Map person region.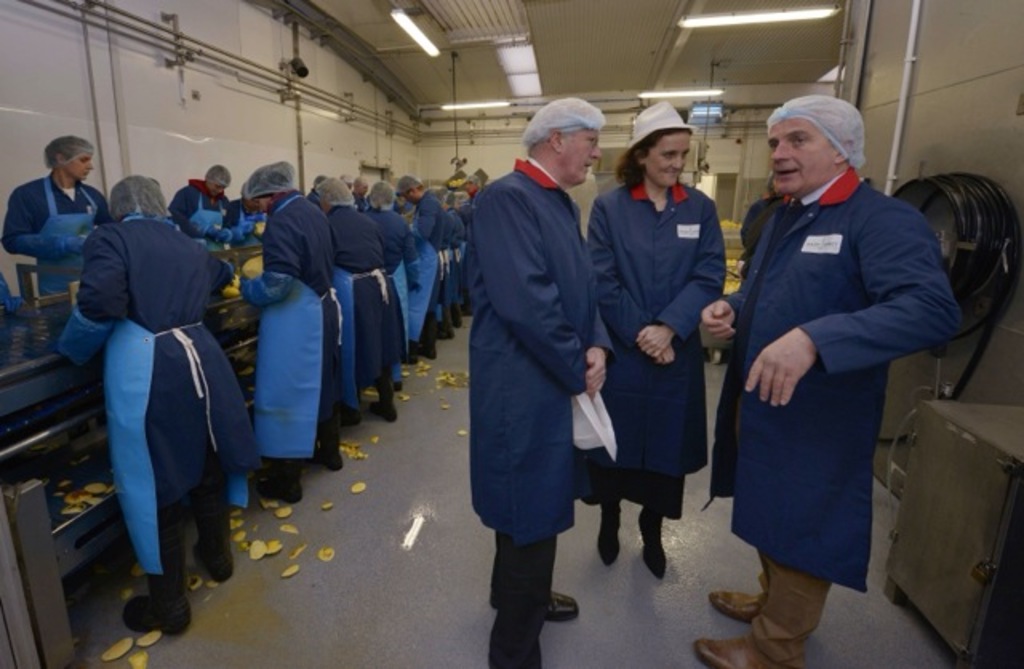
Mapped to bbox=[581, 96, 725, 587].
